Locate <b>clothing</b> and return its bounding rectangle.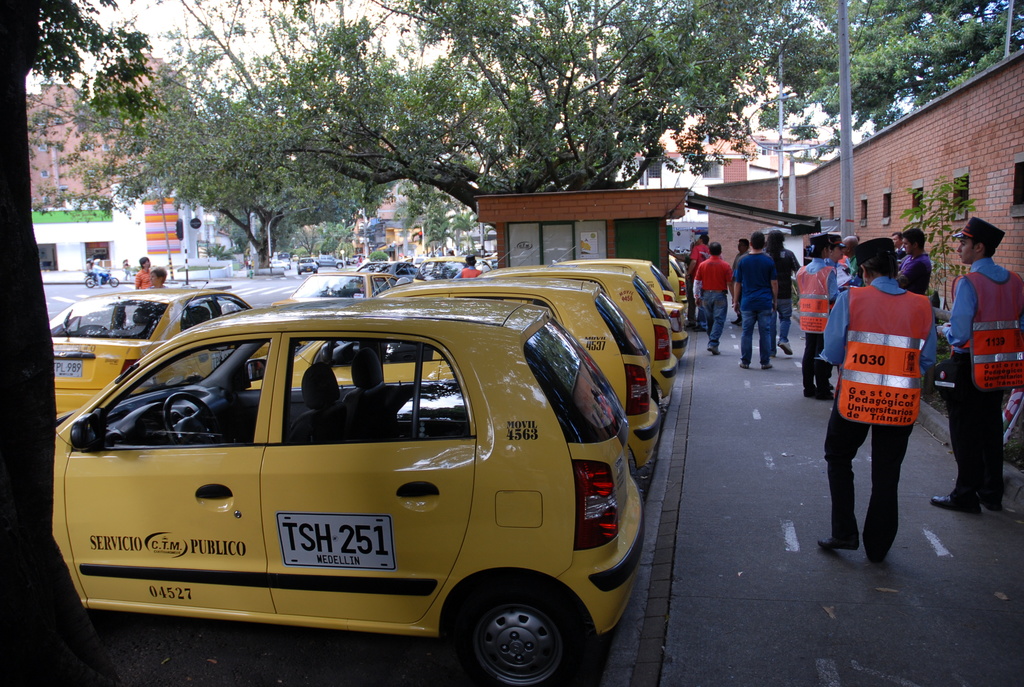
l=826, t=255, r=934, b=512.
